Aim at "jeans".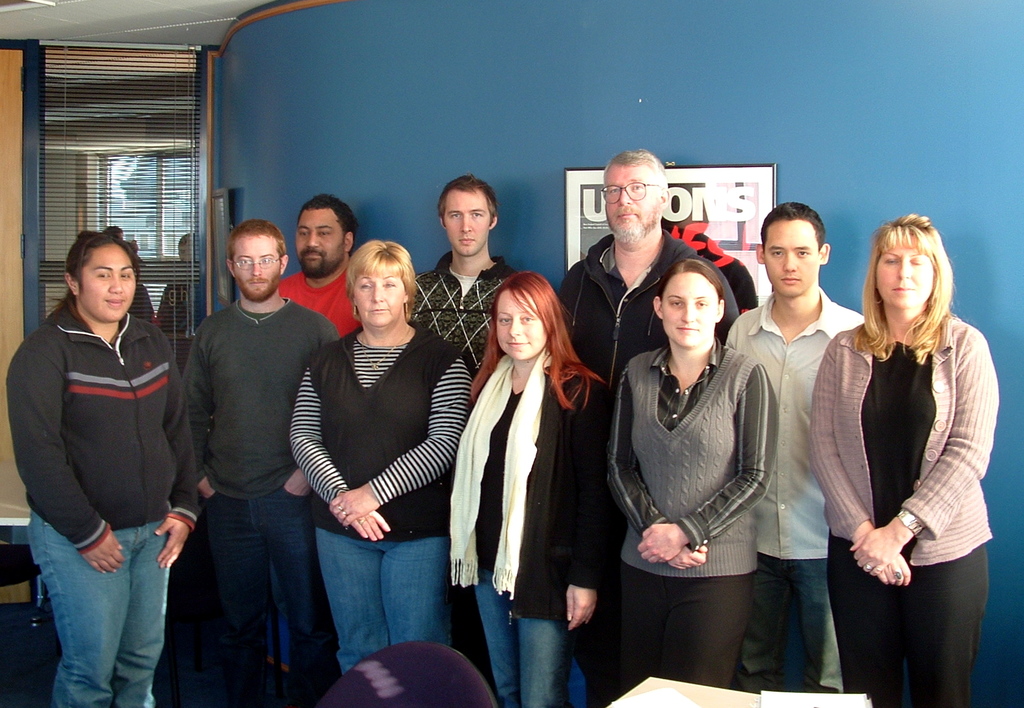
Aimed at Rect(483, 578, 590, 707).
